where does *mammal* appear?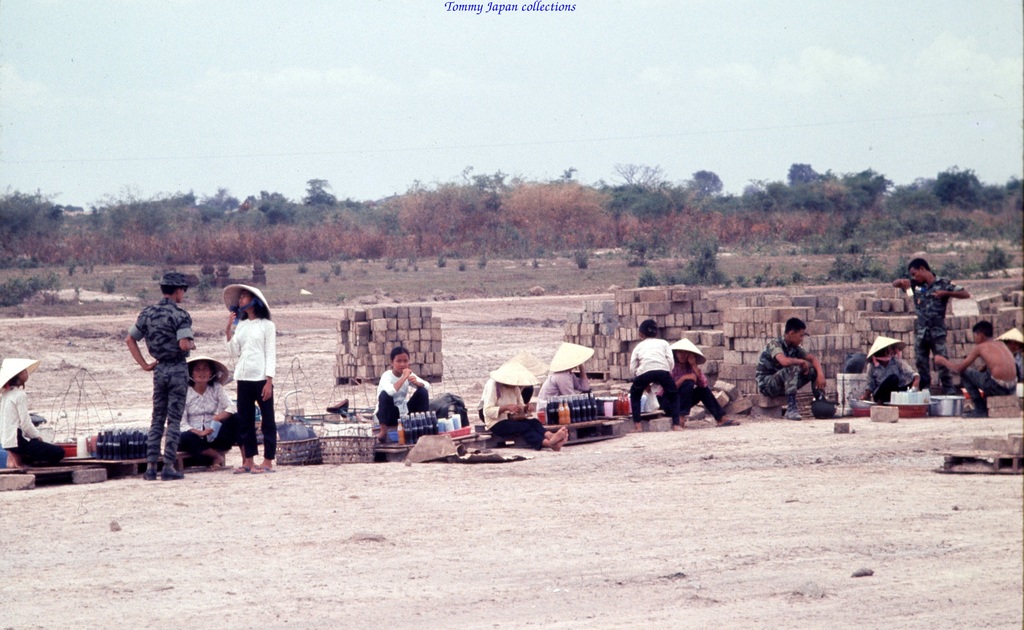
Appears at (x1=672, y1=341, x2=740, y2=429).
